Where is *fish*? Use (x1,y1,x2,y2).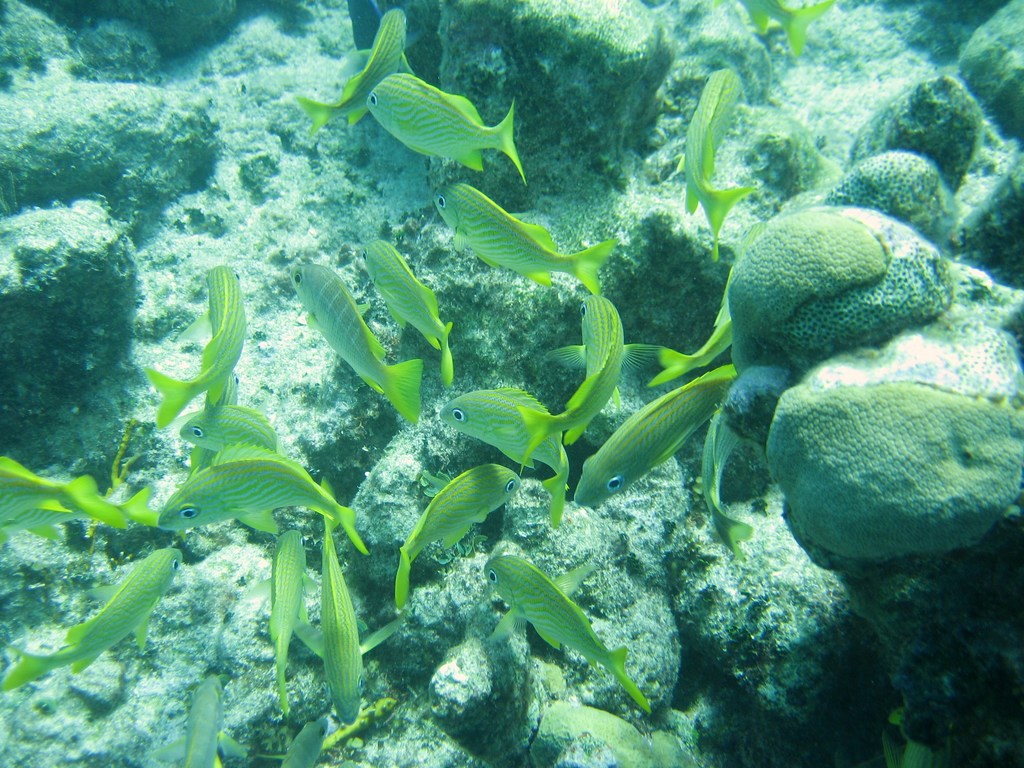
(430,177,610,298).
